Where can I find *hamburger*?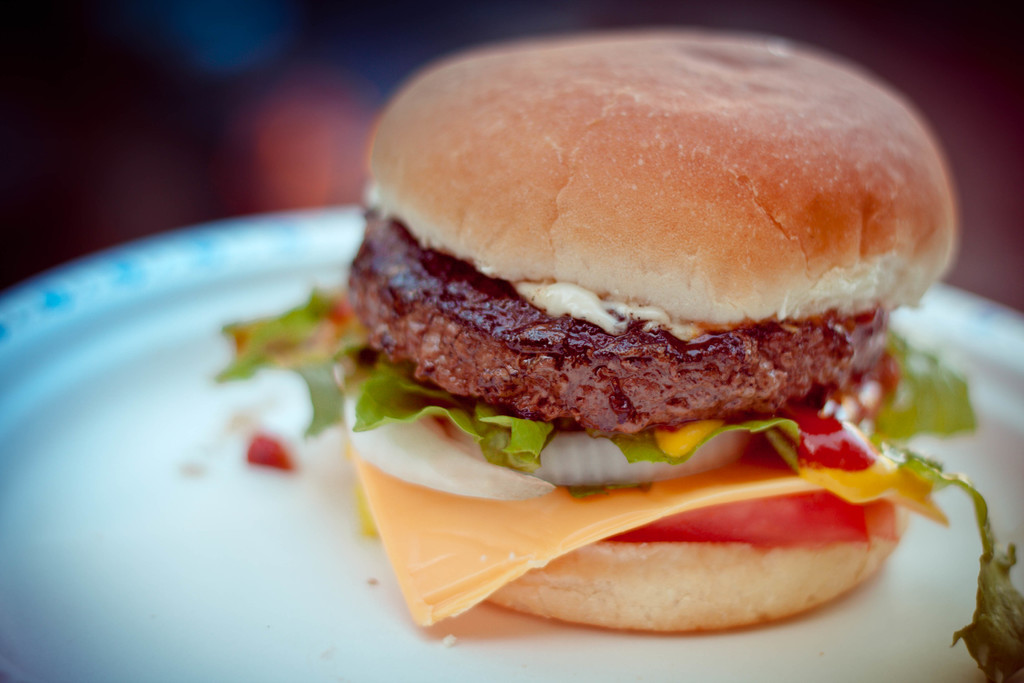
You can find it at <box>215,31,1023,682</box>.
